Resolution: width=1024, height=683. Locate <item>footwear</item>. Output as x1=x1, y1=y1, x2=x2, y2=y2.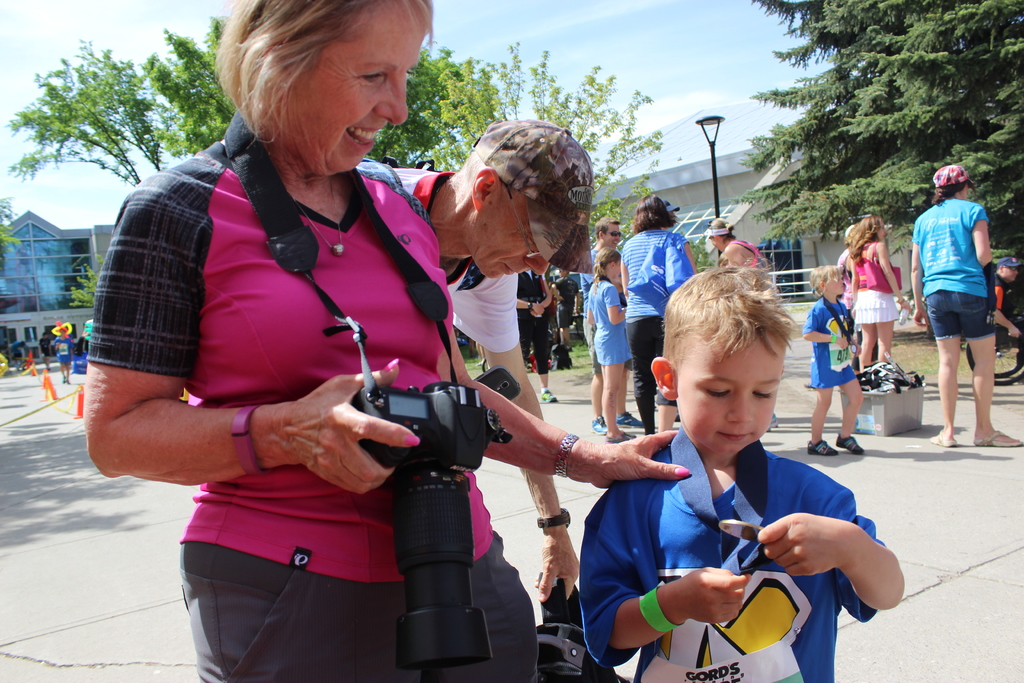
x1=589, y1=411, x2=609, y2=436.
